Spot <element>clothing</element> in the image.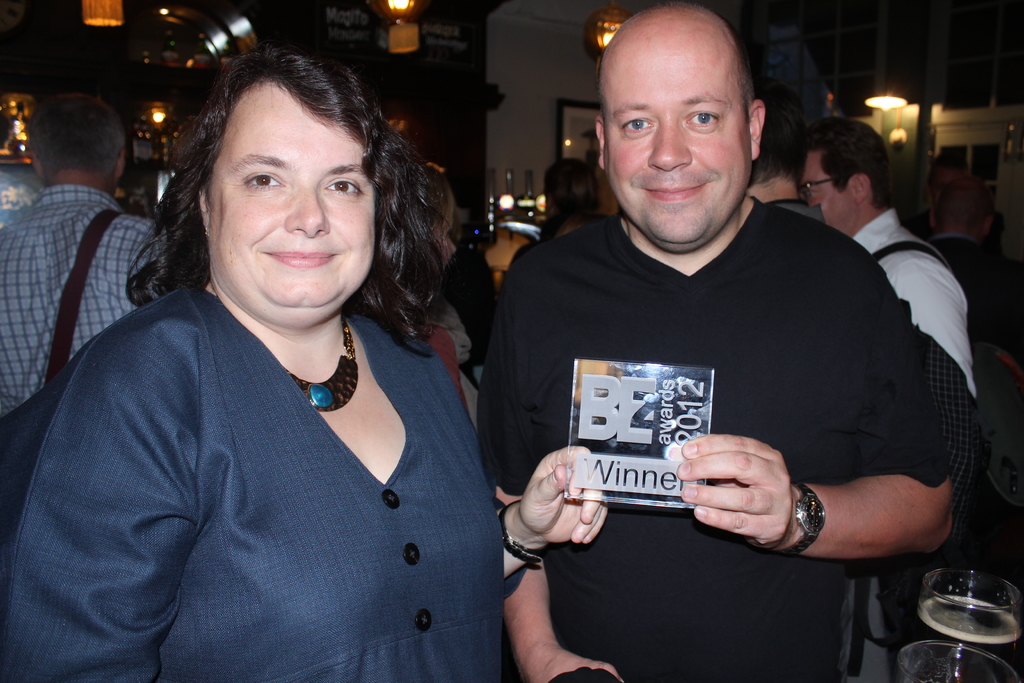
<element>clothing</element> found at detection(845, 200, 975, 389).
